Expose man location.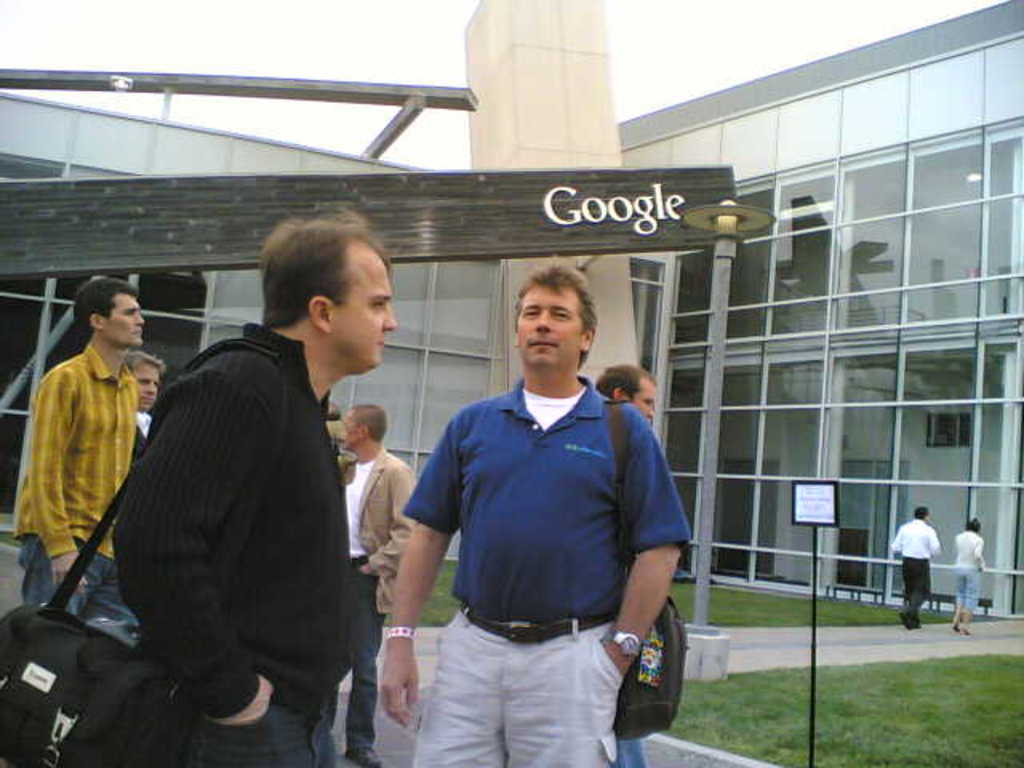
Exposed at [589, 362, 661, 766].
